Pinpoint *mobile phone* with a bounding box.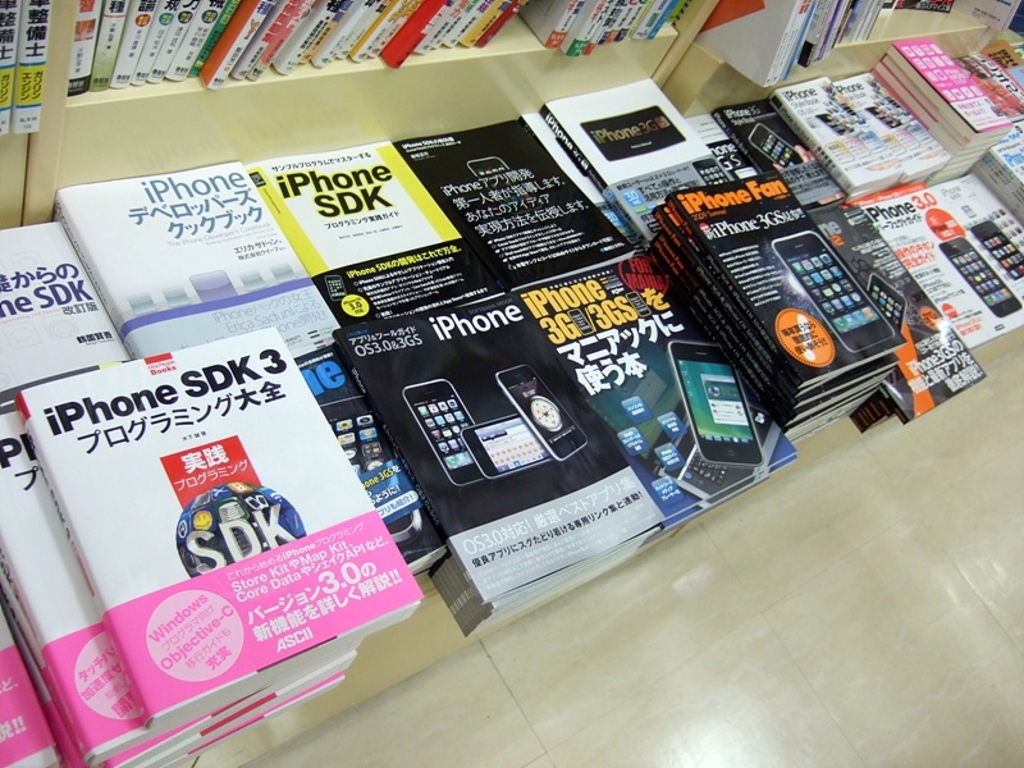
crop(966, 215, 1023, 278).
